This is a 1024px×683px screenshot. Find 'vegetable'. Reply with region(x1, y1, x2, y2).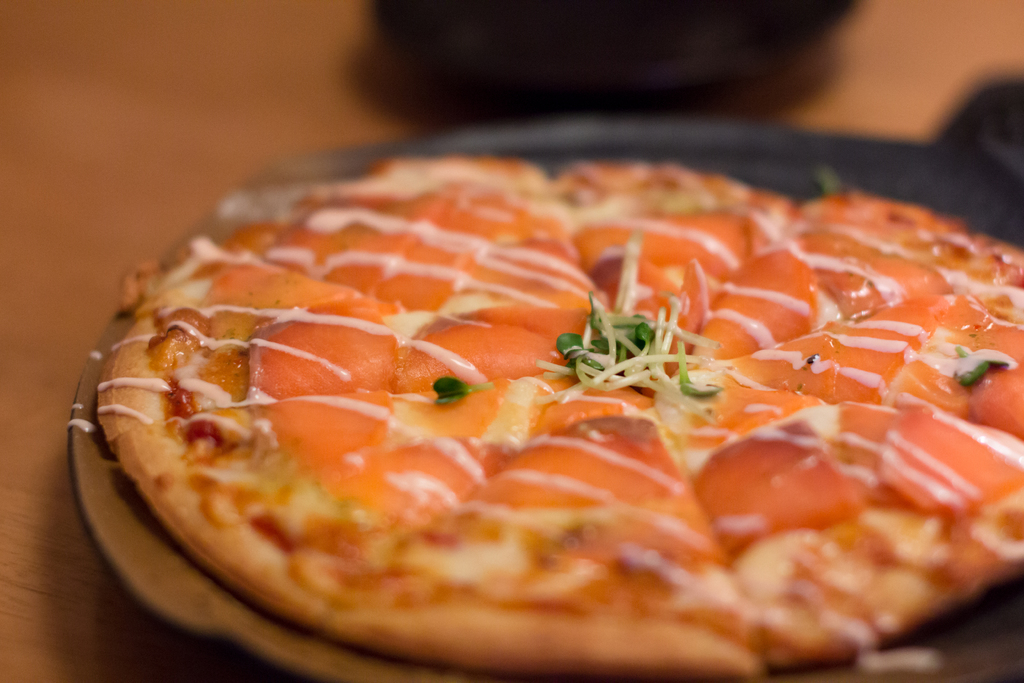
region(532, 286, 721, 391).
